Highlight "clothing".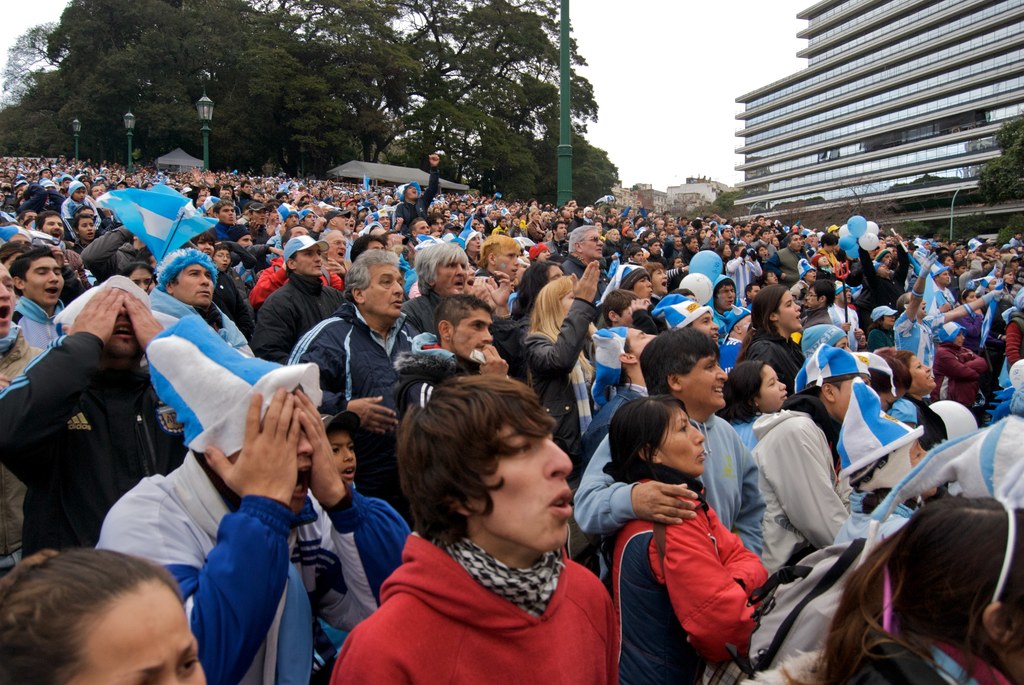
Highlighted region: select_region(976, 287, 1002, 336).
